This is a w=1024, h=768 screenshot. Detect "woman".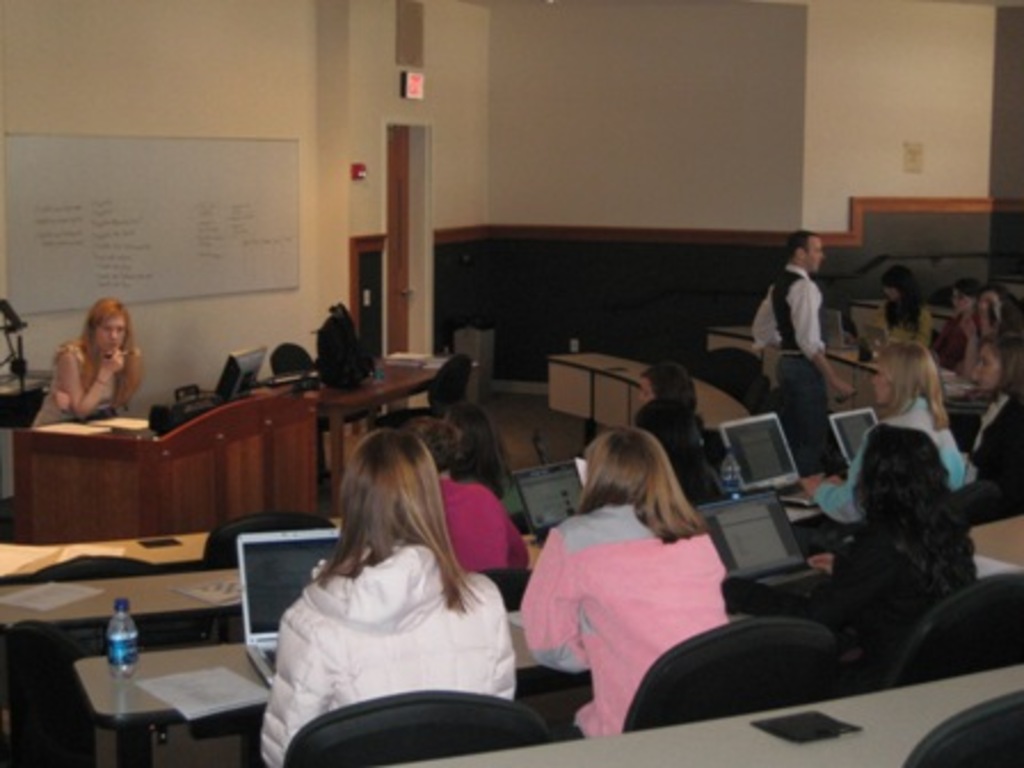
[791,331,967,519].
